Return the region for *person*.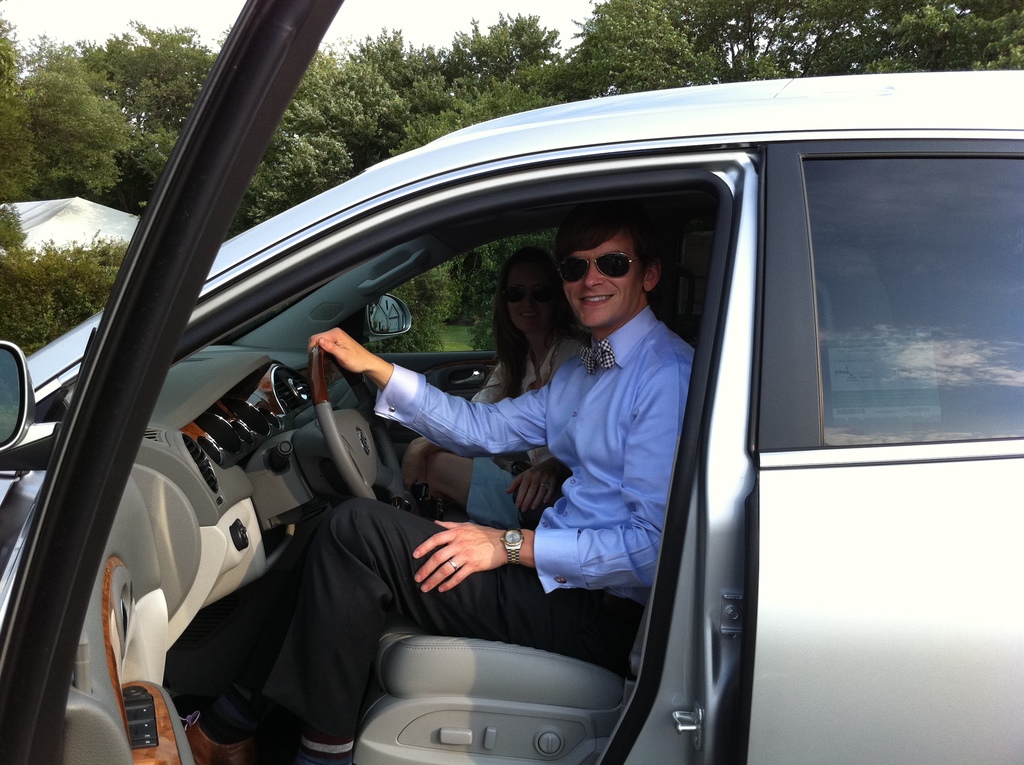
select_region(403, 246, 591, 531).
